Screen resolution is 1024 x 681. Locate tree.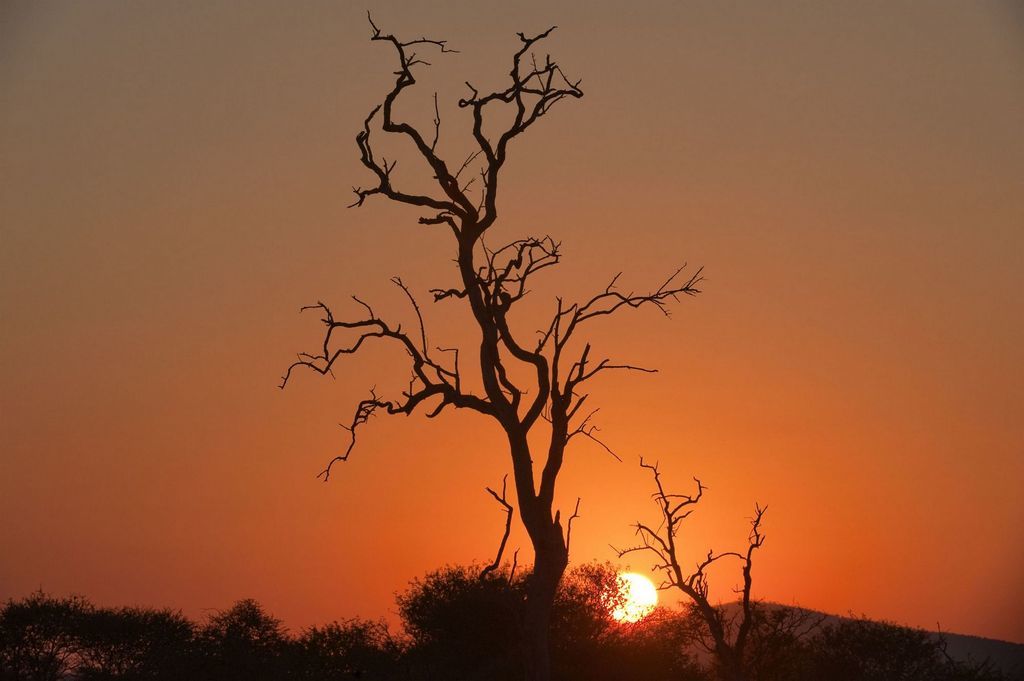
detection(262, 3, 728, 619).
